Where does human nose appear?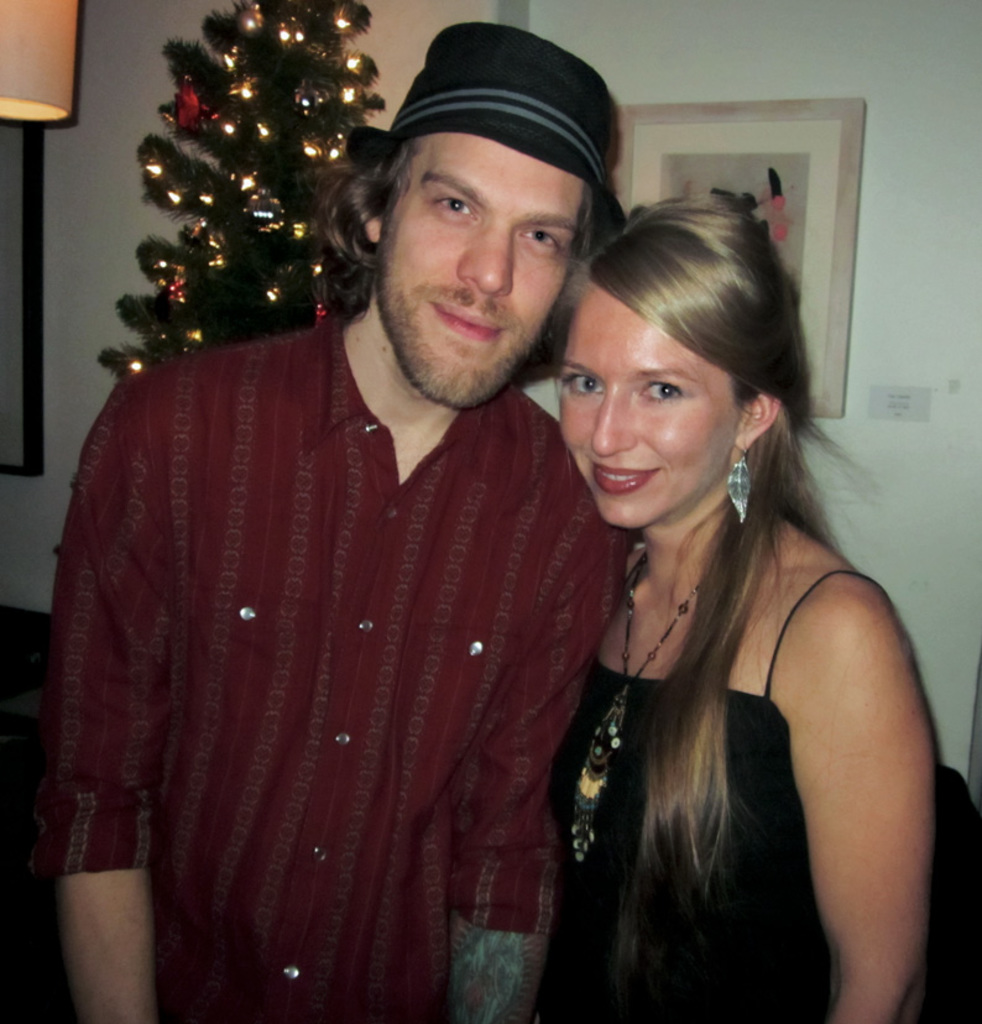
Appears at locate(585, 391, 641, 453).
